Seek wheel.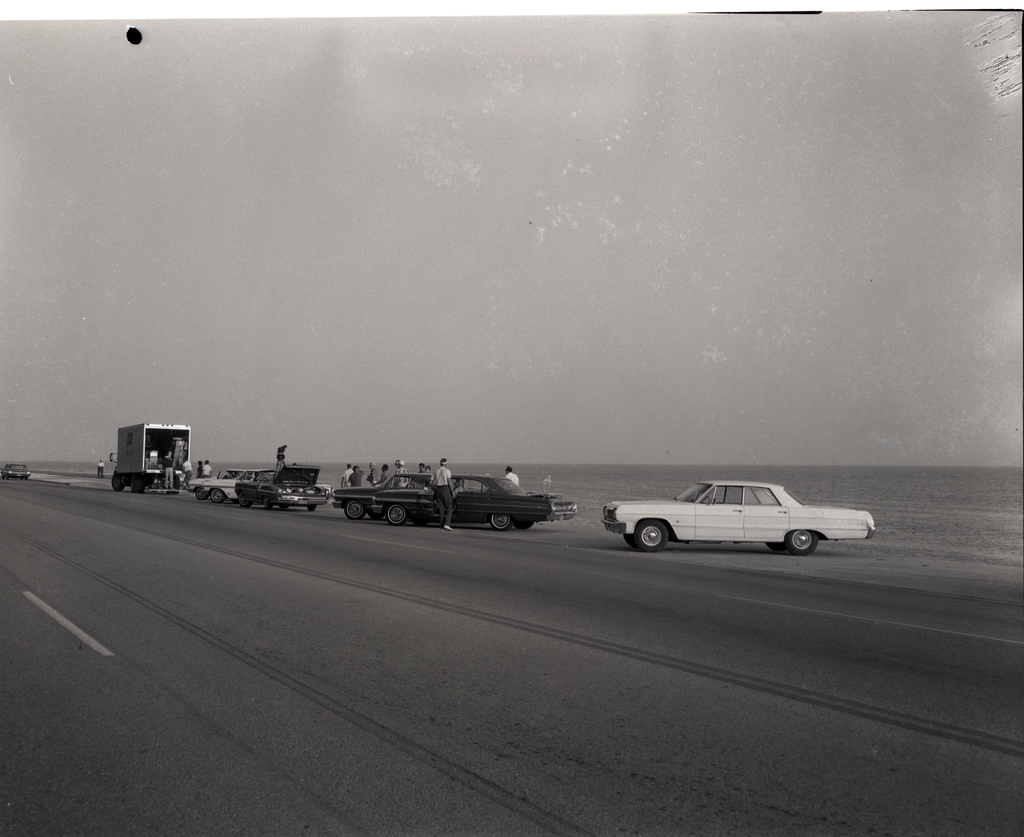
bbox=(784, 531, 817, 554).
